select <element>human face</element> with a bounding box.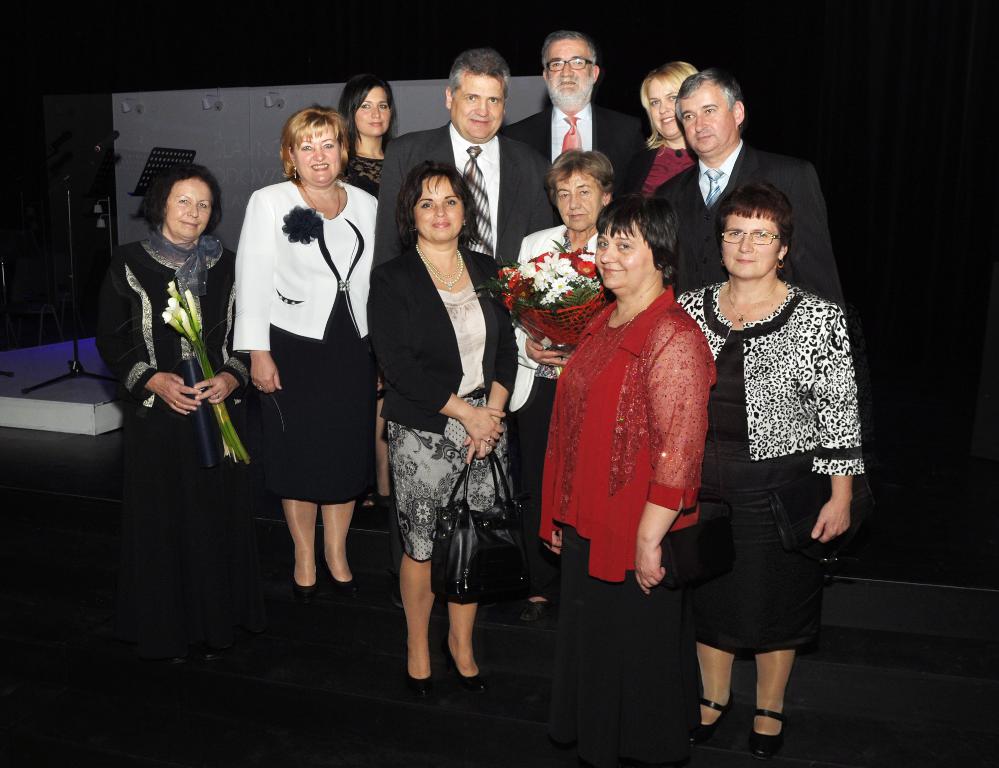
select_region(294, 122, 344, 187).
